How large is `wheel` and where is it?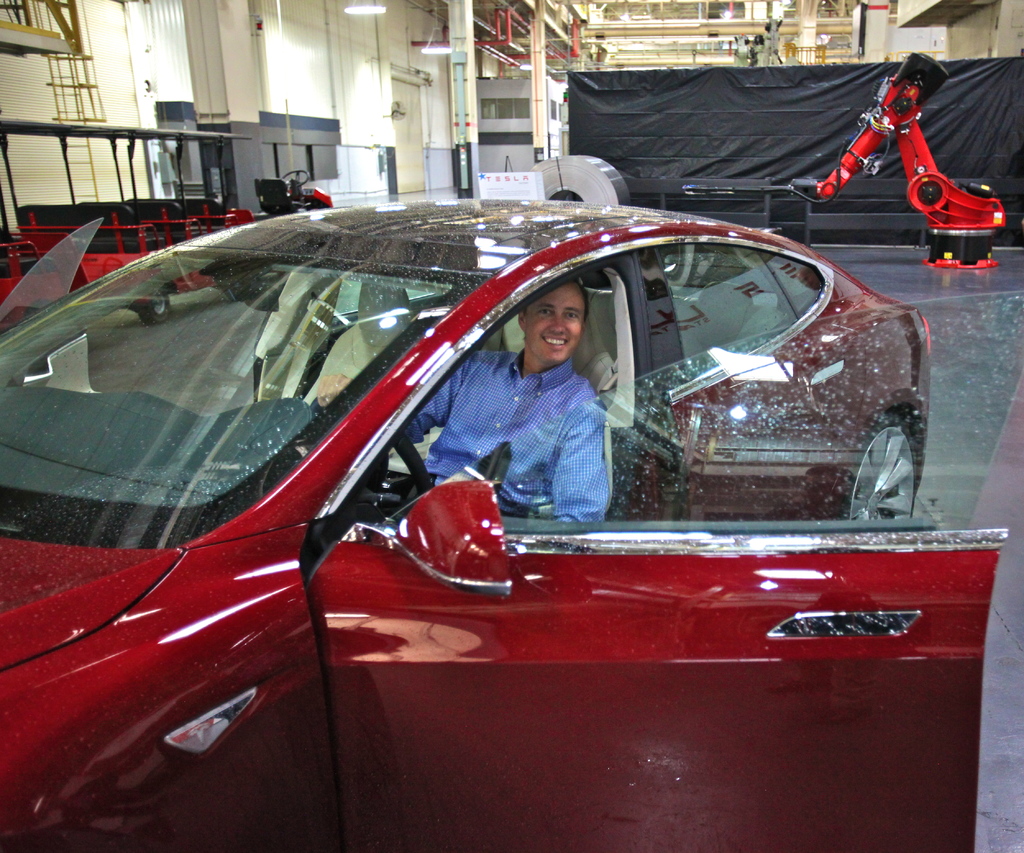
Bounding box: l=284, t=170, r=310, b=188.
